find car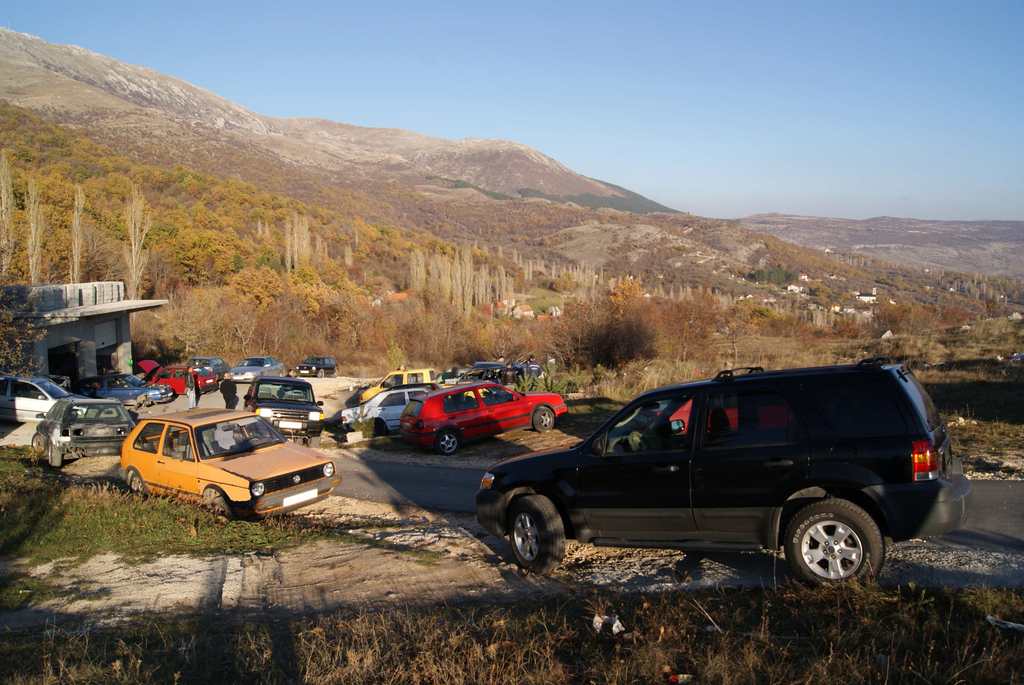
BBox(78, 369, 174, 402)
